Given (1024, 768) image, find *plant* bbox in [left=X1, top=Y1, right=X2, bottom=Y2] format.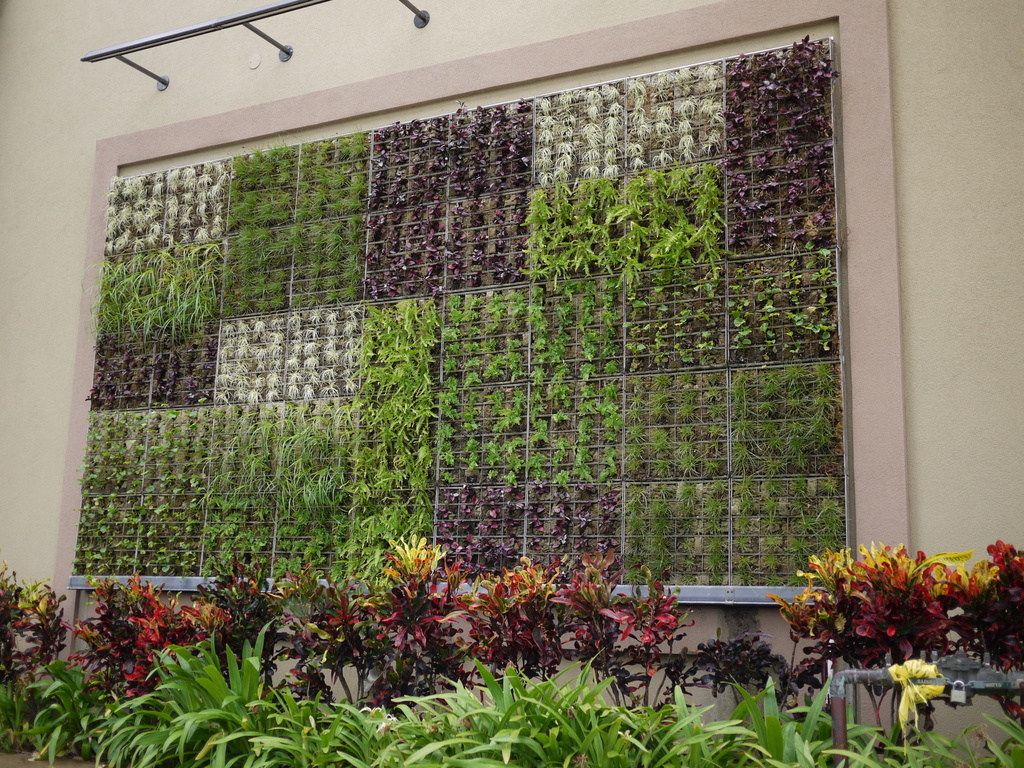
[left=771, top=538, right=973, bottom=663].
